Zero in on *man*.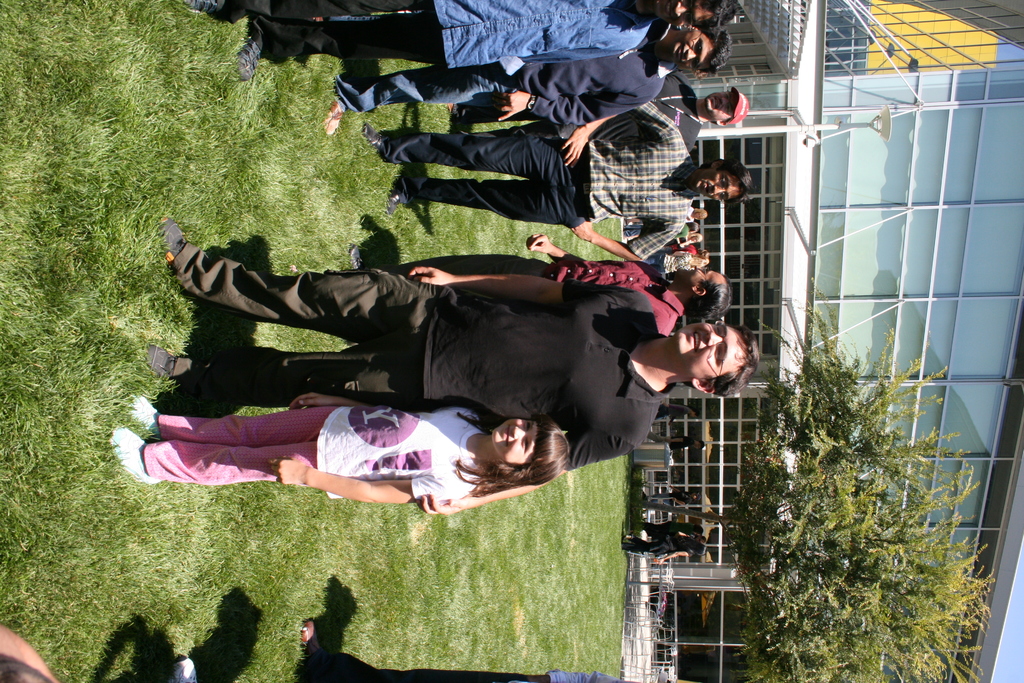
Zeroed in: 346, 229, 728, 339.
